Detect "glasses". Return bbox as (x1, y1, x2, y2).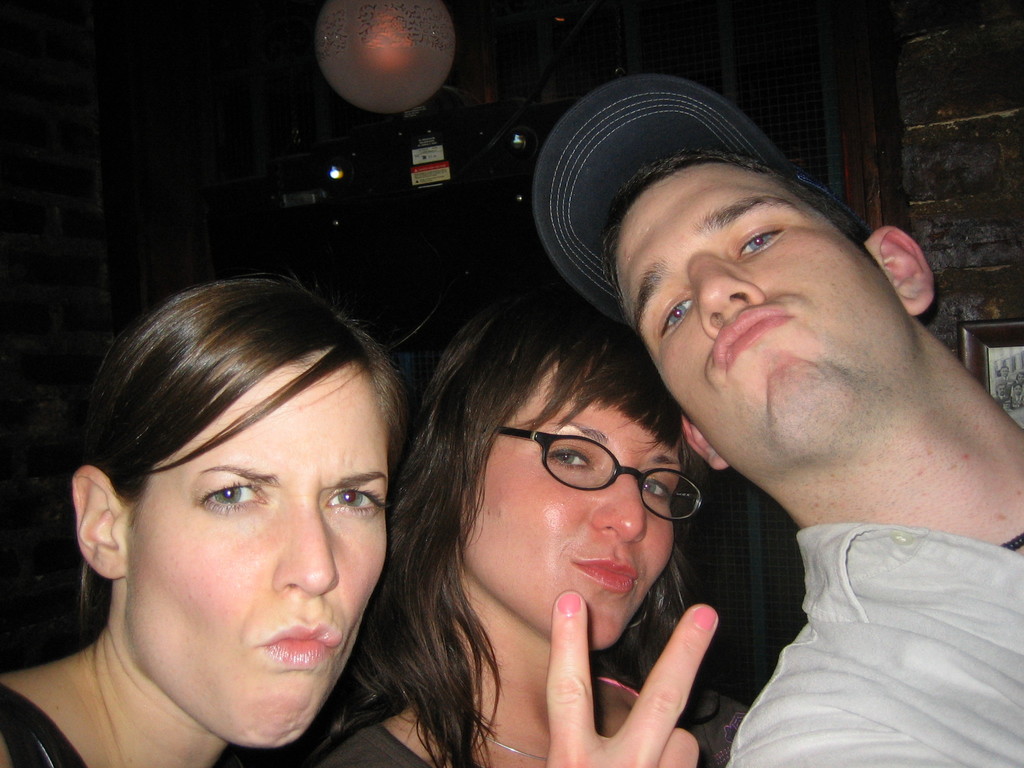
(468, 422, 707, 525).
